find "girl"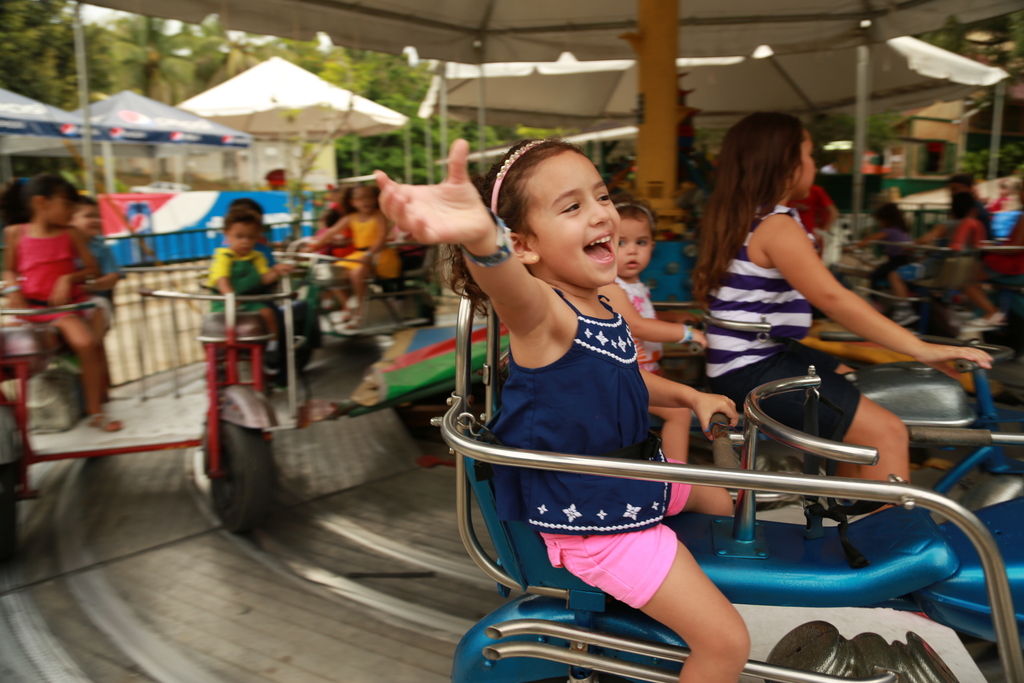
372,137,750,682
